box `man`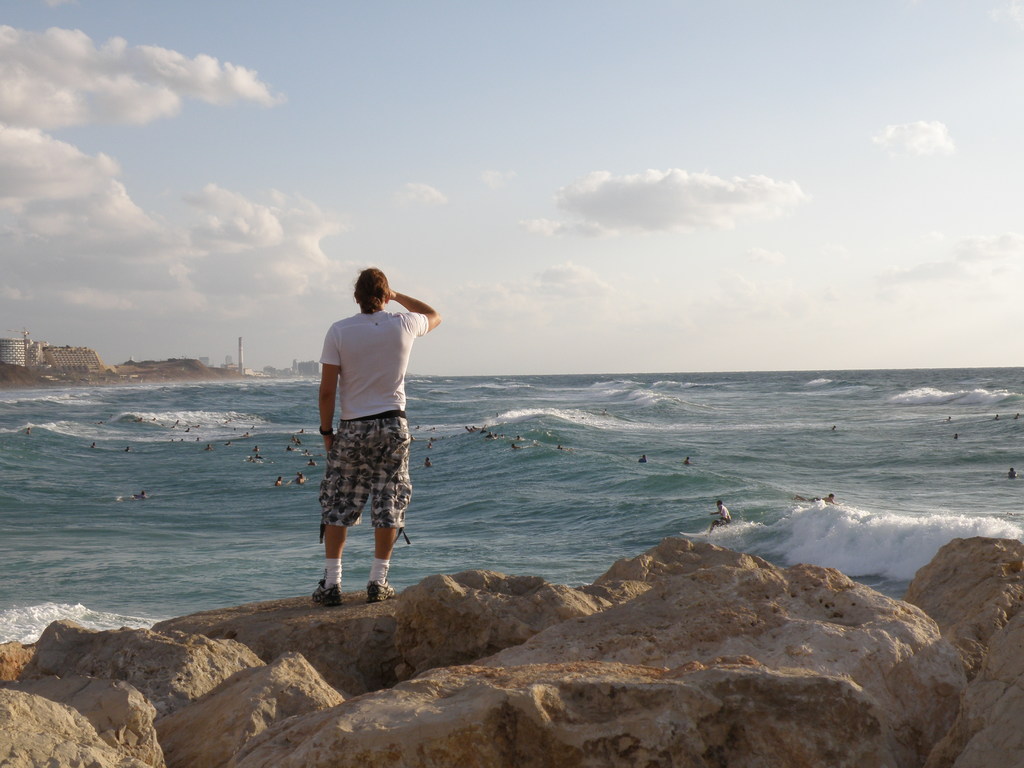
{"left": 515, "top": 433, "right": 522, "bottom": 443}
